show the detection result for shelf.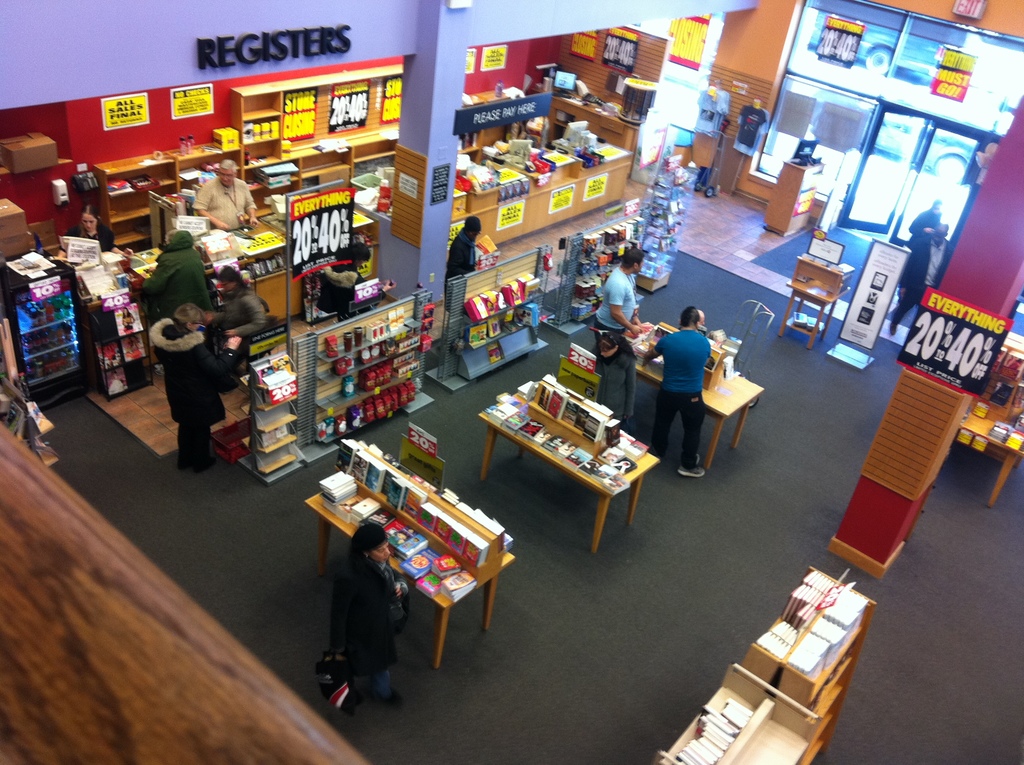
0 157 74 177.
